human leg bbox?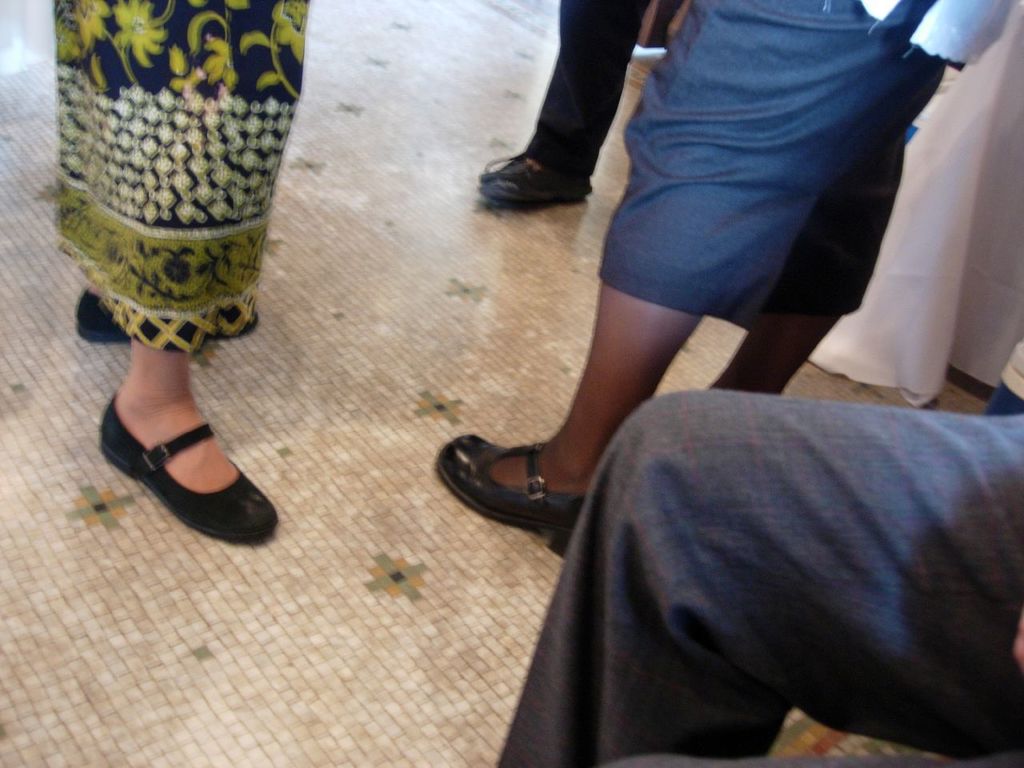
x1=478, y1=0, x2=658, y2=210
